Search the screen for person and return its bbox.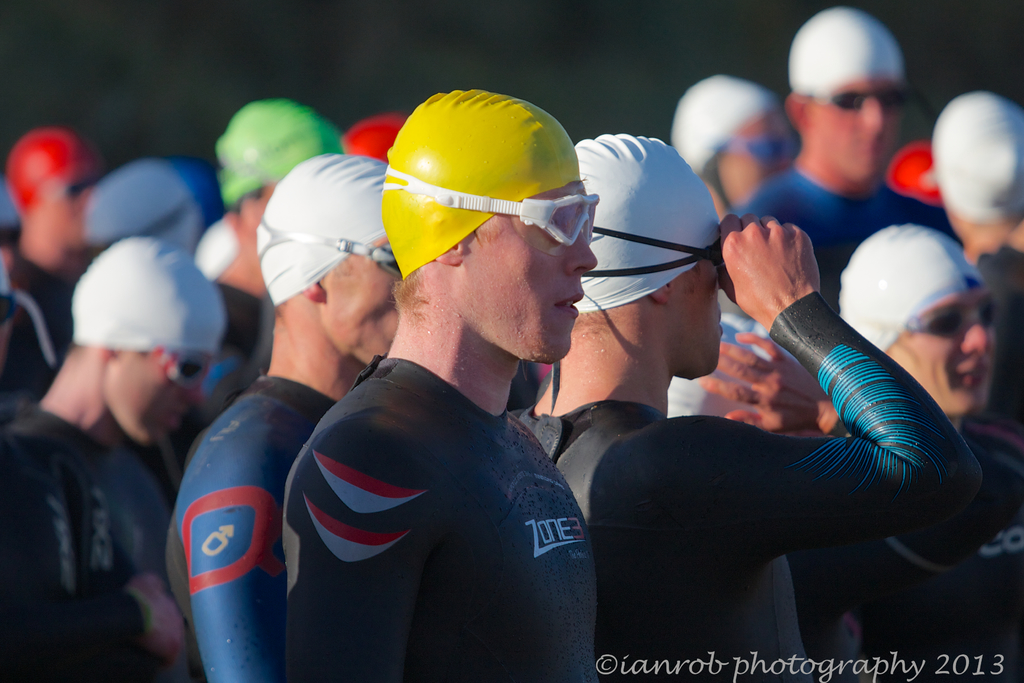
Found: crop(265, 81, 596, 682).
